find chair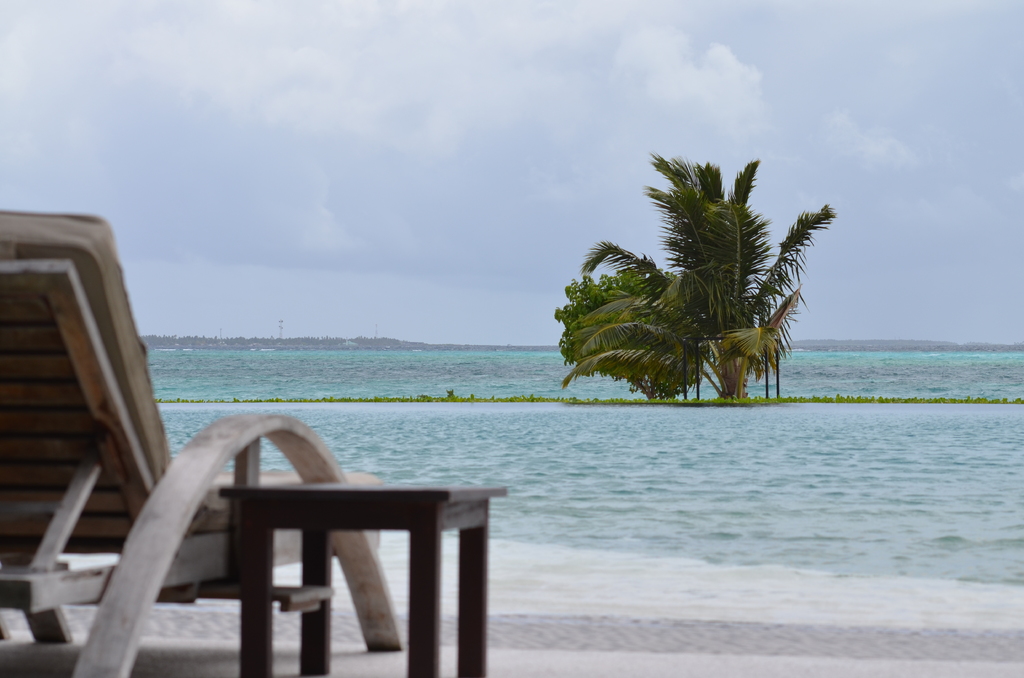
(x1=0, y1=209, x2=403, y2=677)
